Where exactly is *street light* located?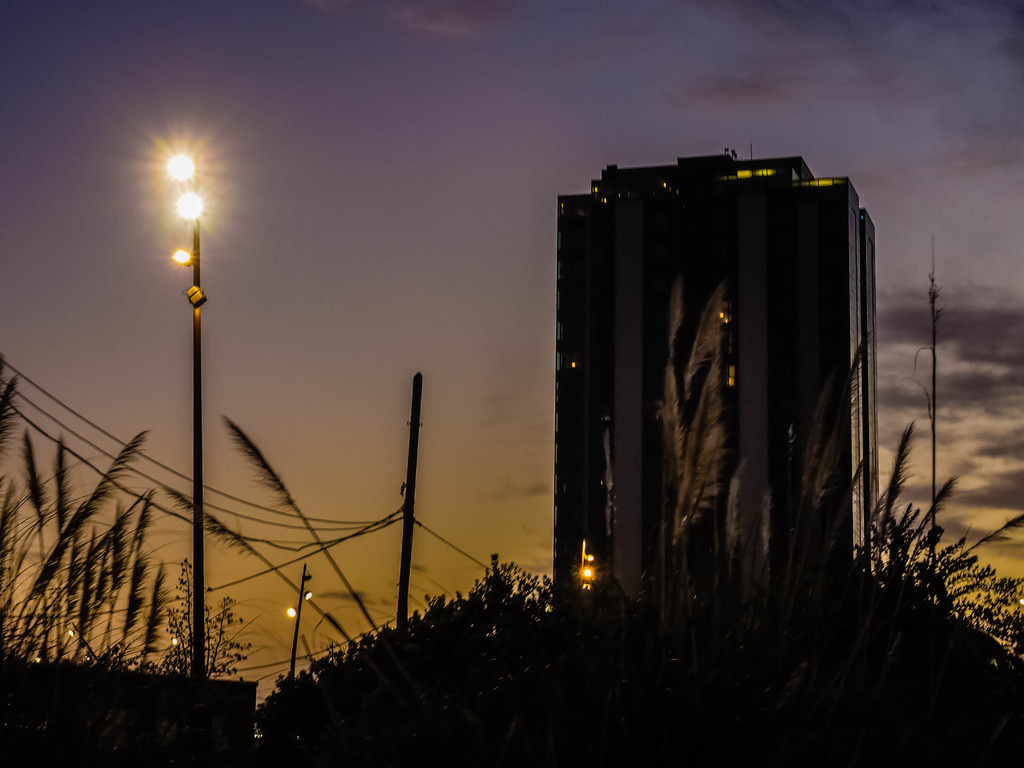
Its bounding box is [x1=61, y1=621, x2=104, y2=662].
